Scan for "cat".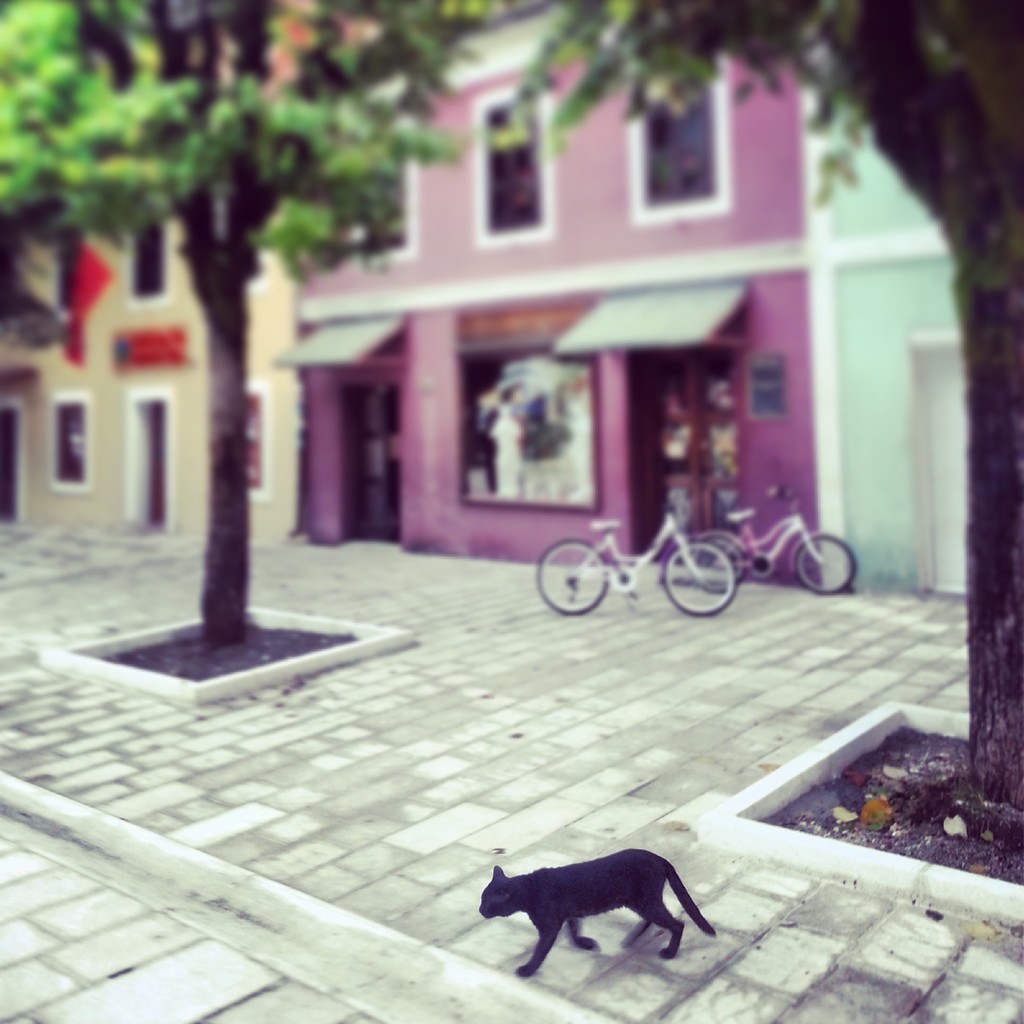
Scan result: x1=474, y1=845, x2=719, y2=979.
